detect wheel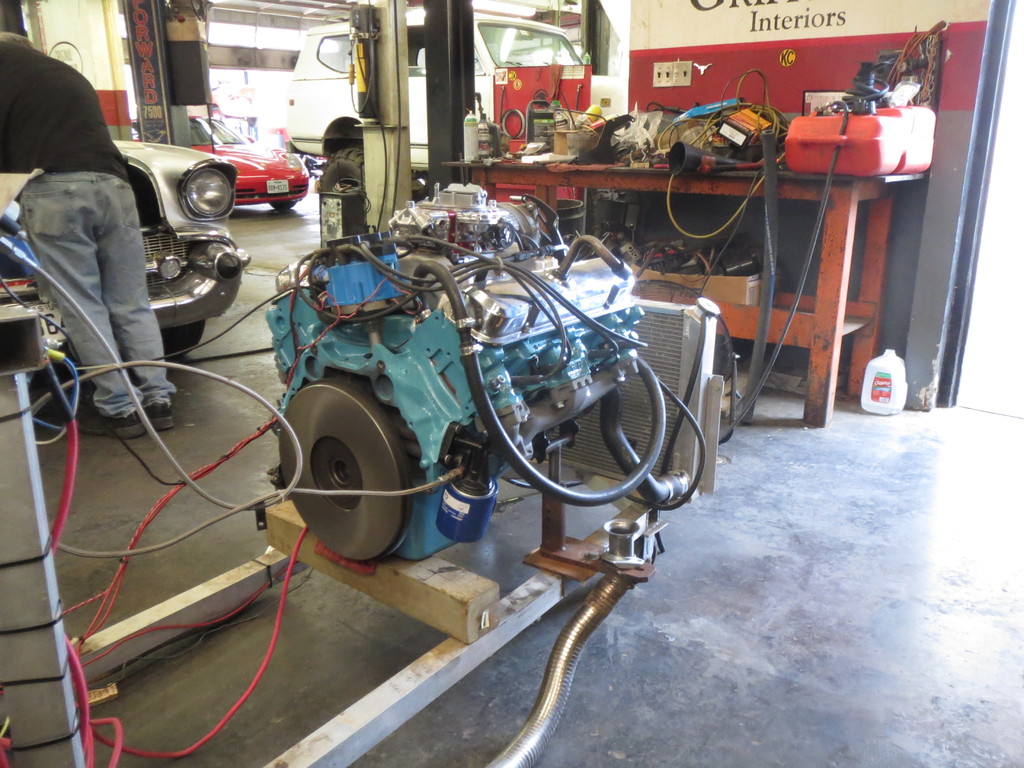
267,200,297,209
